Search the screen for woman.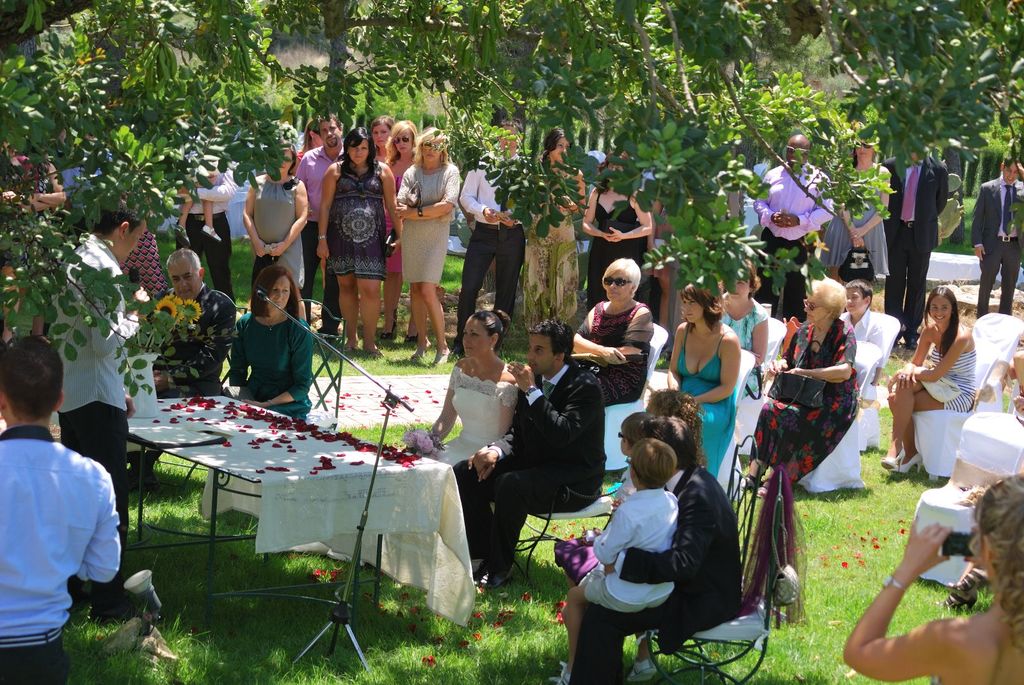
Found at [394,126,460,370].
